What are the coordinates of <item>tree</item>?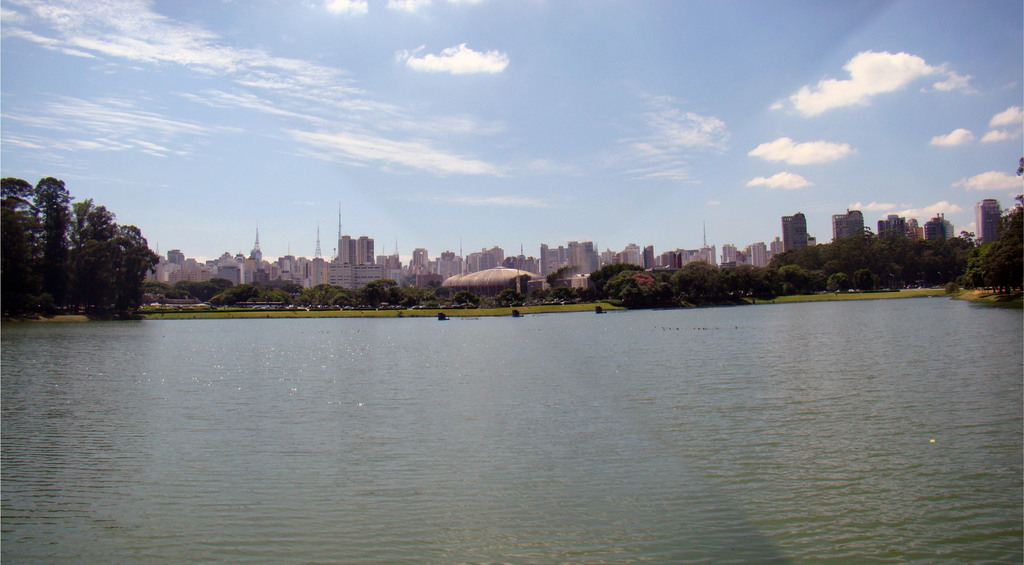
355,284,384,307.
